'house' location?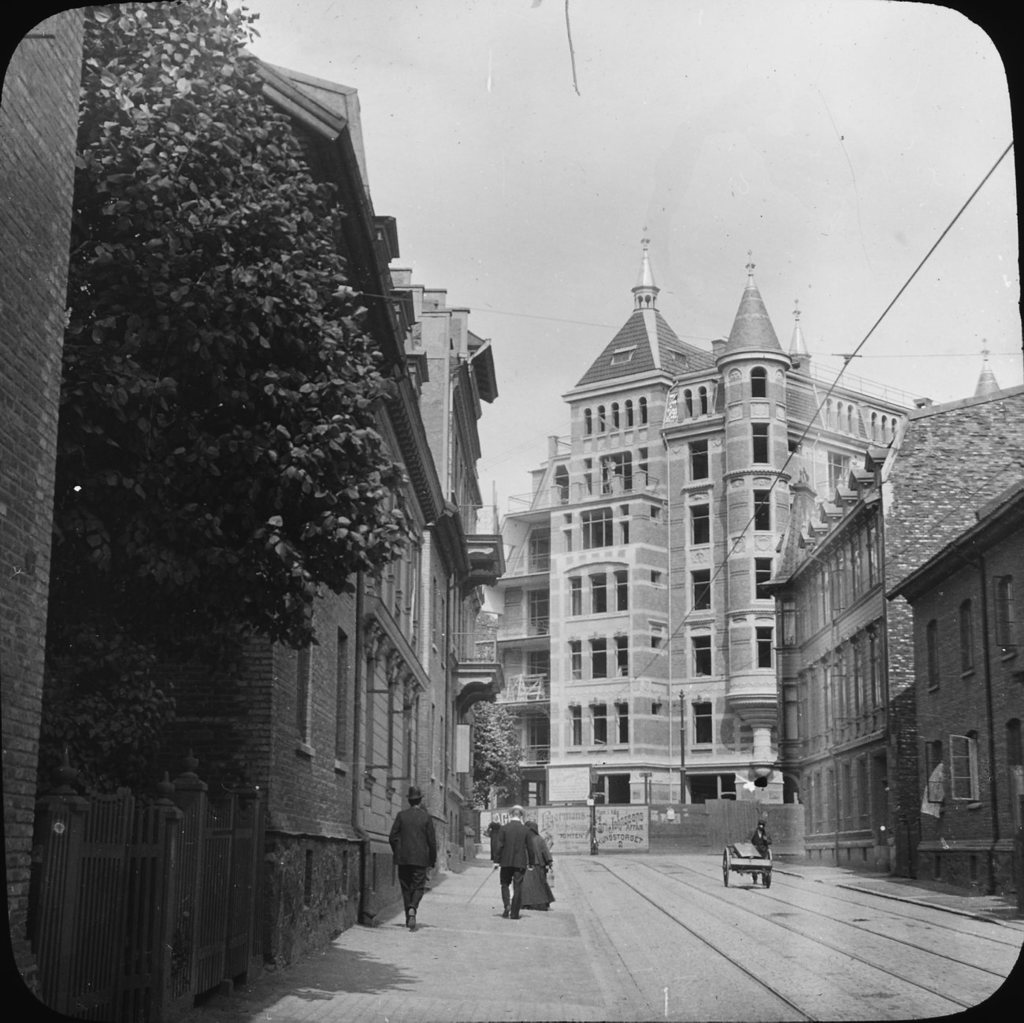
x1=22 y1=54 x2=444 y2=1022
